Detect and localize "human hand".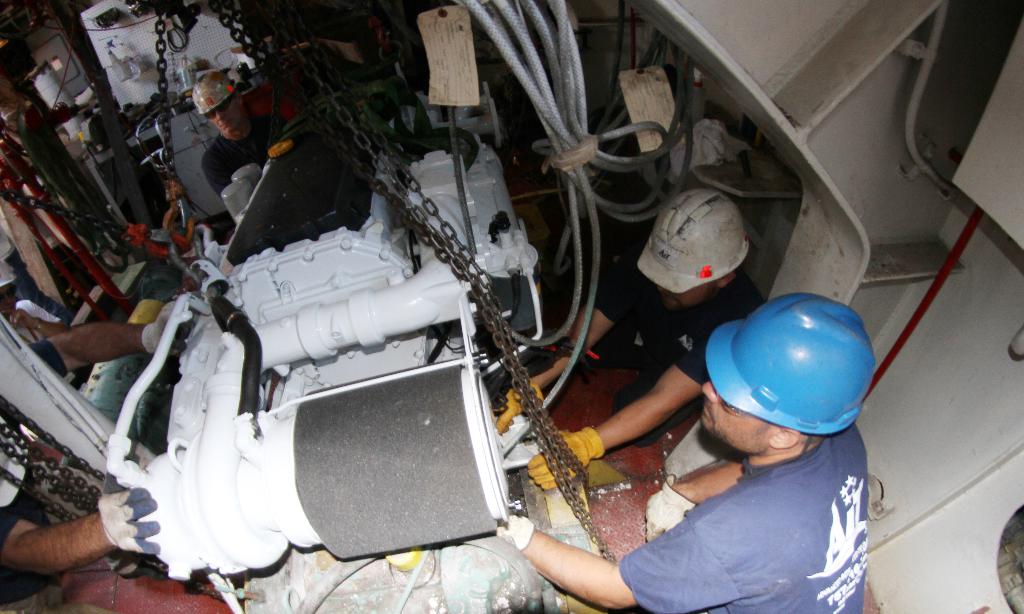
Localized at bbox=(497, 382, 540, 434).
